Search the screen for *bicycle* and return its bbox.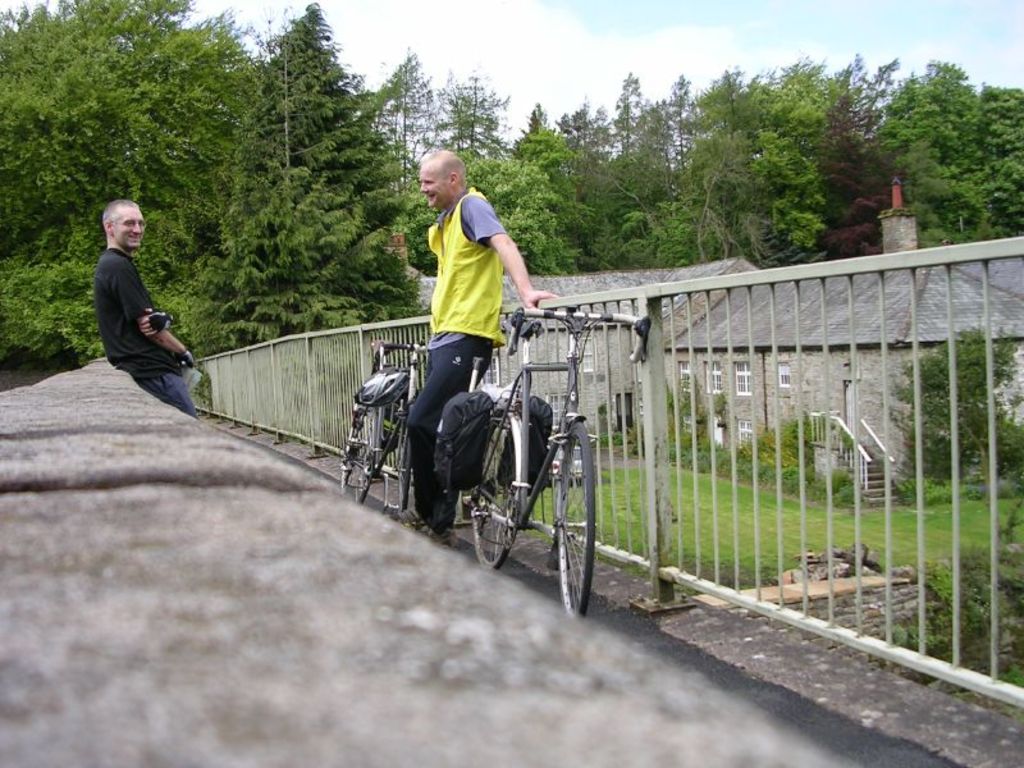
Found: 460 303 652 613.
